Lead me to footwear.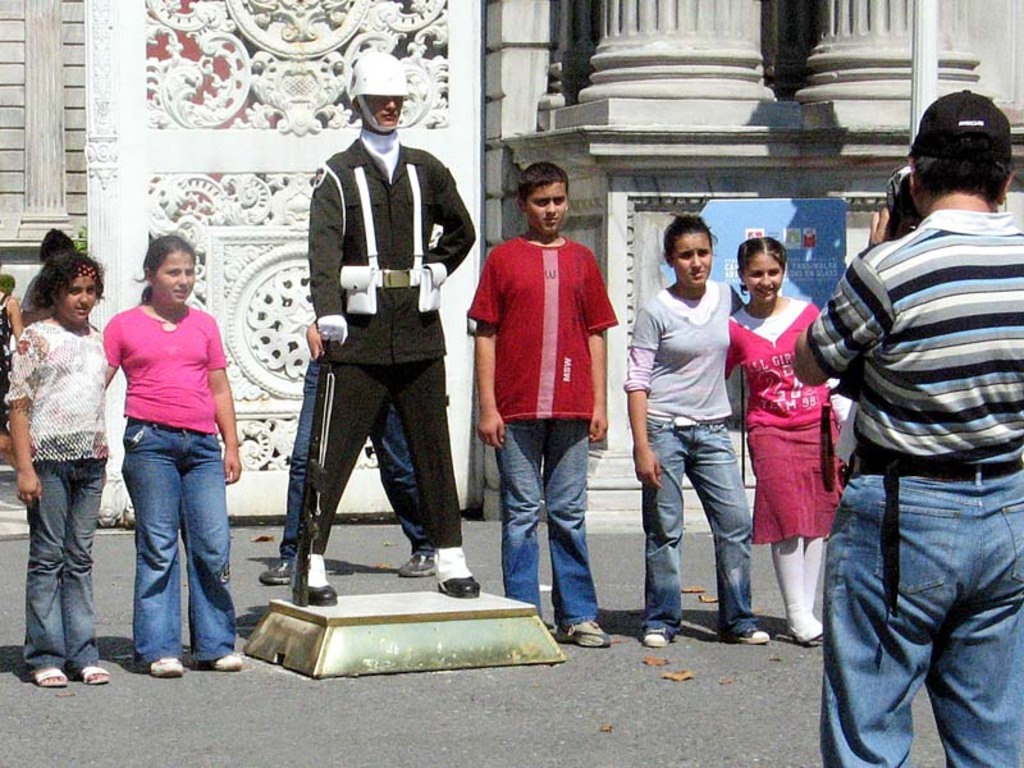
Lead to 556 621 614 650.
